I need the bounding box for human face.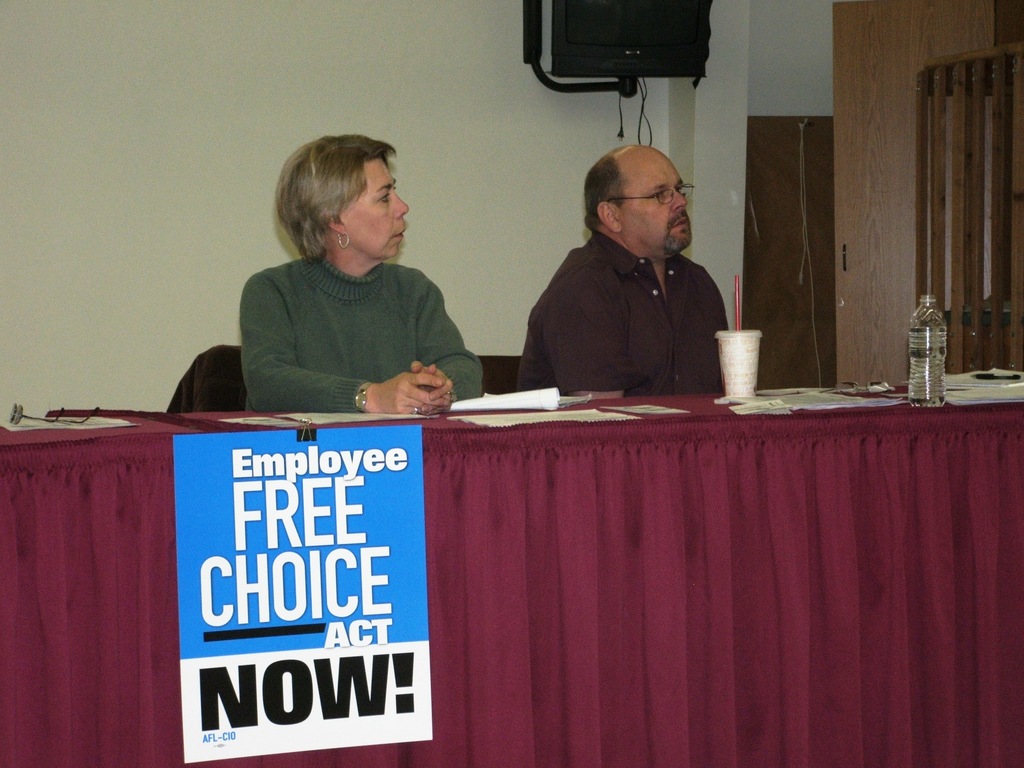
Here it is: <box>620,141,691,259</box>.
